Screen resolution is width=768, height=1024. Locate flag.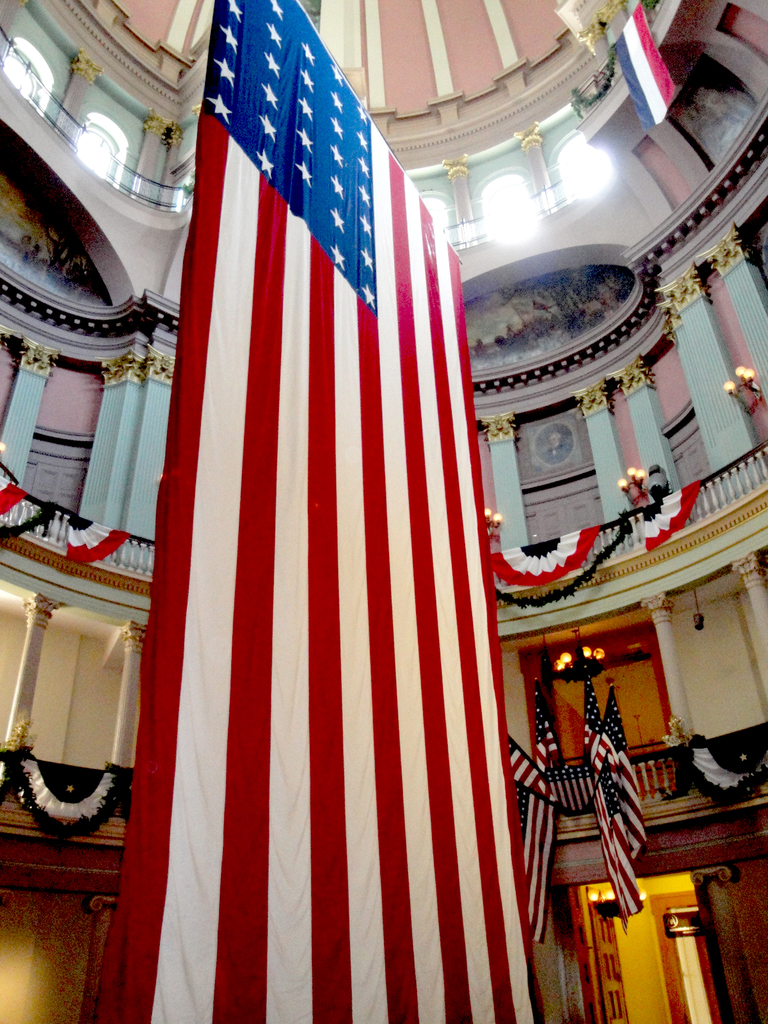
601:760:648:932.
